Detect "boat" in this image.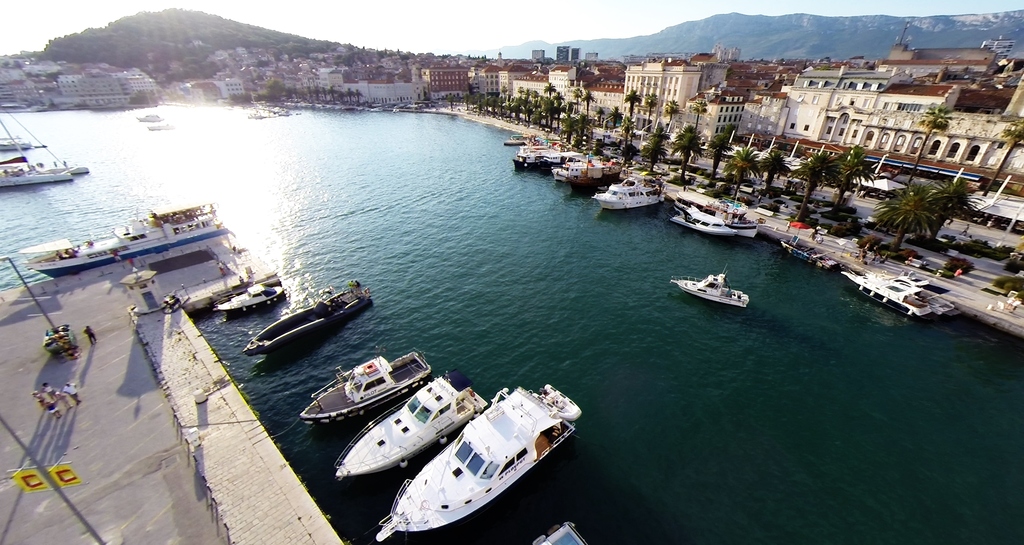
Detection: {"x1": 19, "y1": 205, "x2": 230, "y2": 277}.
